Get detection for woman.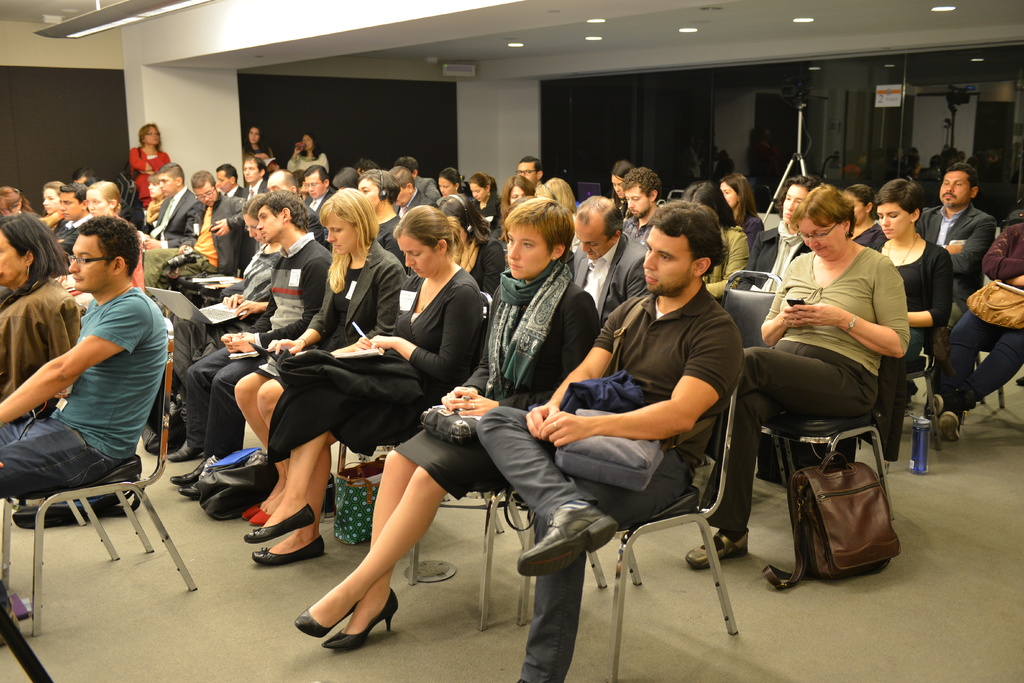
Detection: bbox(436, 166, 466, 197).
